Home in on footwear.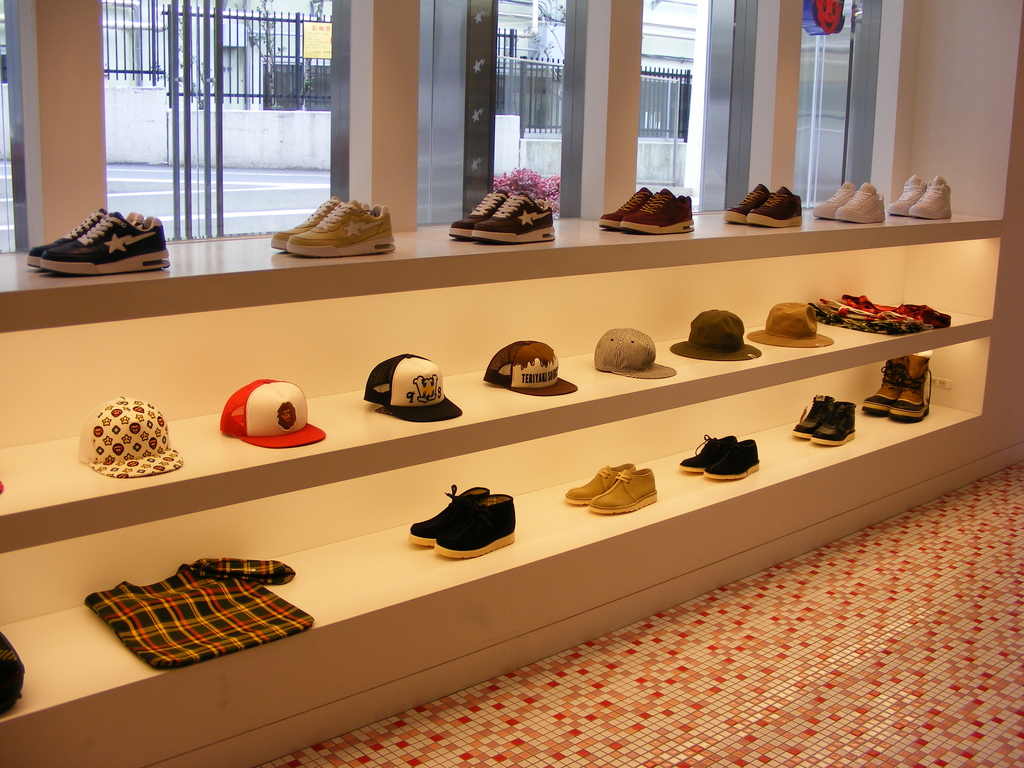
Homed in at left=886, top=352, right=931, bottom=419.
